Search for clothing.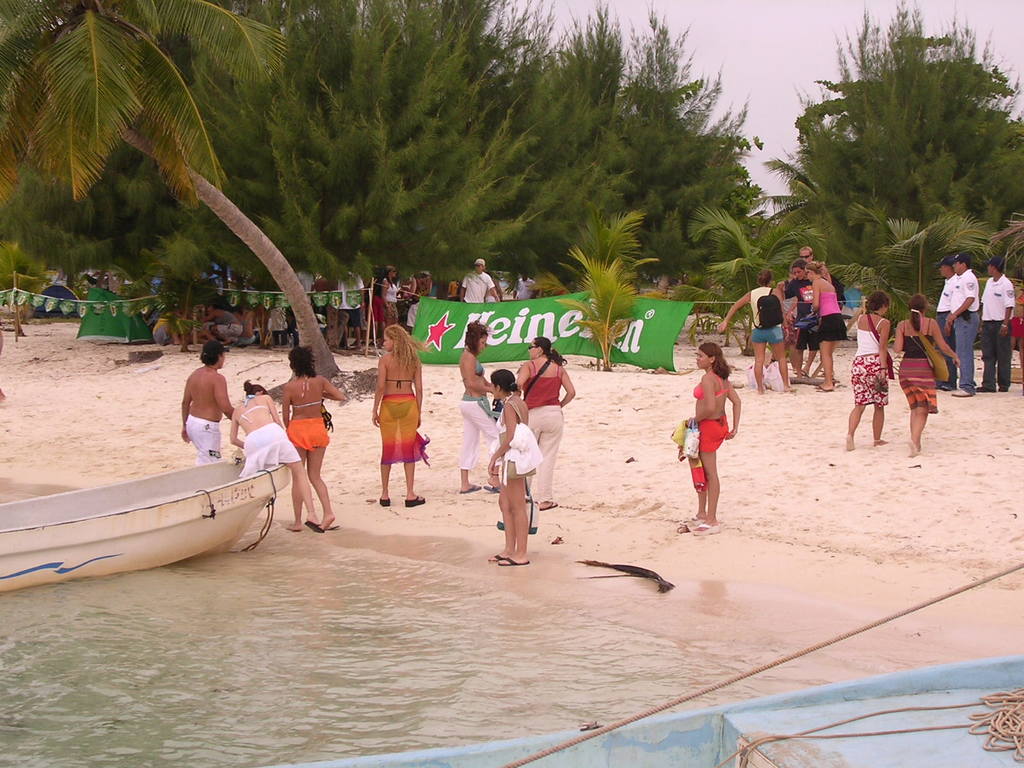
Found at (x1=787, y1=280, x2=817, y2=354).
